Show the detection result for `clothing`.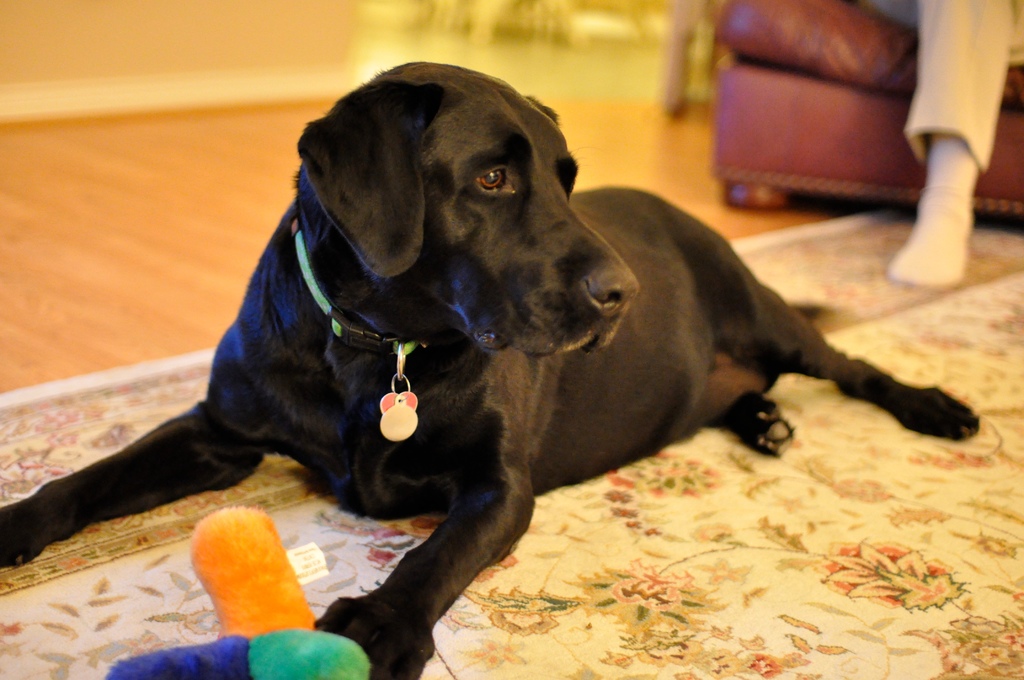
x1=854 y1=0 x2=1023 y2=175.
